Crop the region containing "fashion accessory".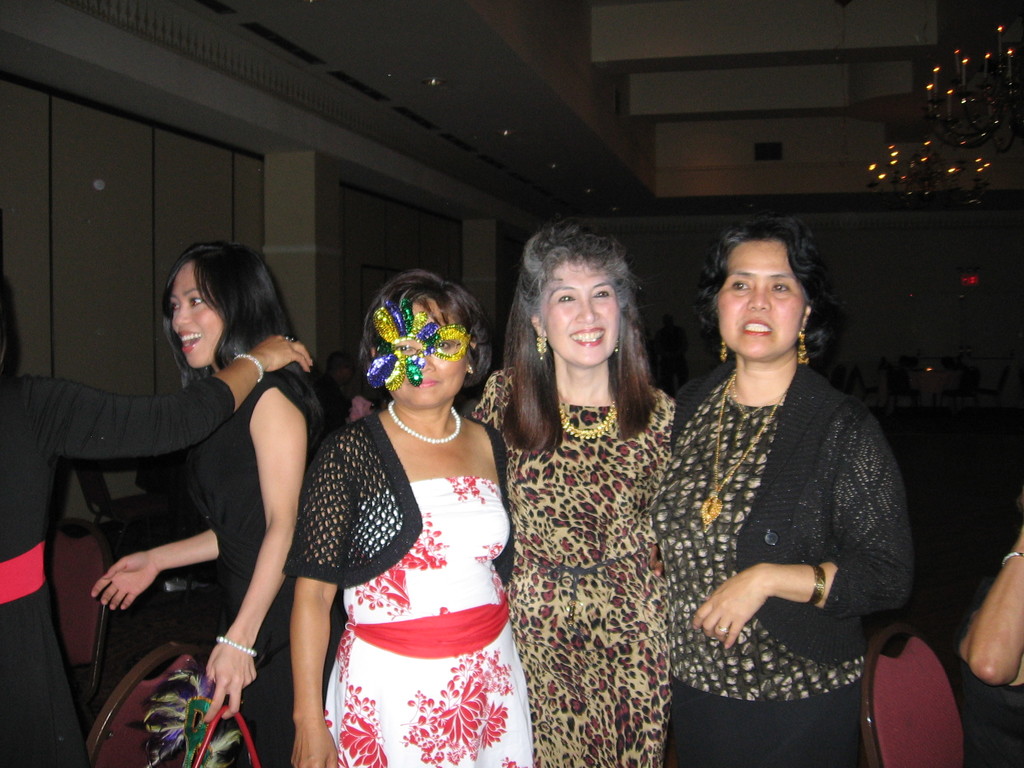
Crop region: 536:337:545:360.
